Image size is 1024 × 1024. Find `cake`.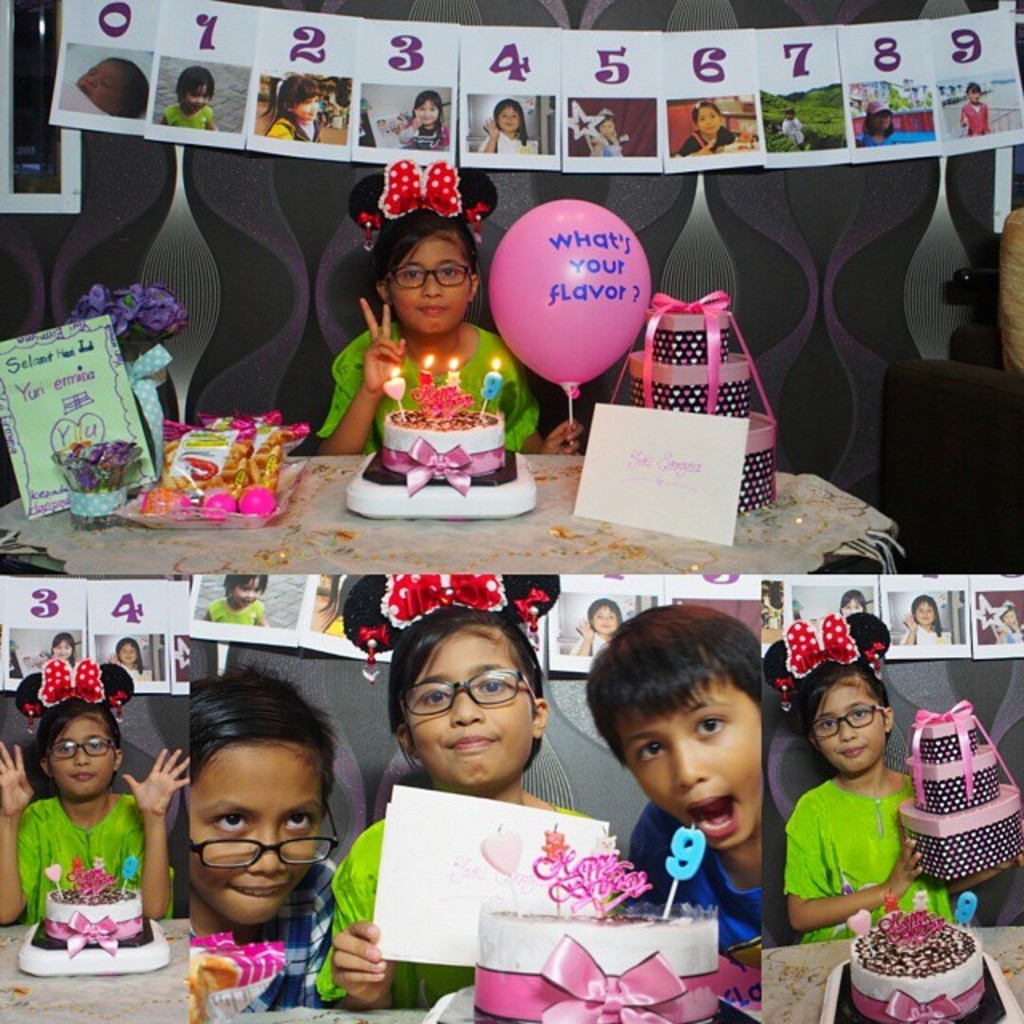
[left=43, top=883, right=146, bottom=941].
